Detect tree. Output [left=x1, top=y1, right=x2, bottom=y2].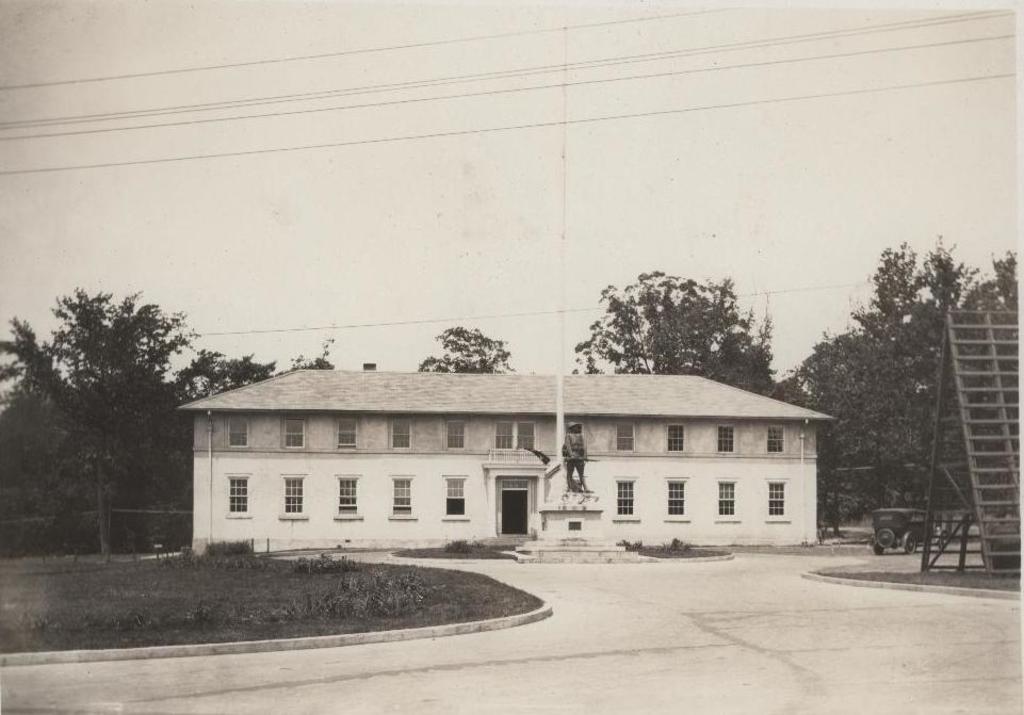
[left=412, top=325, right=518, bottom=368].
